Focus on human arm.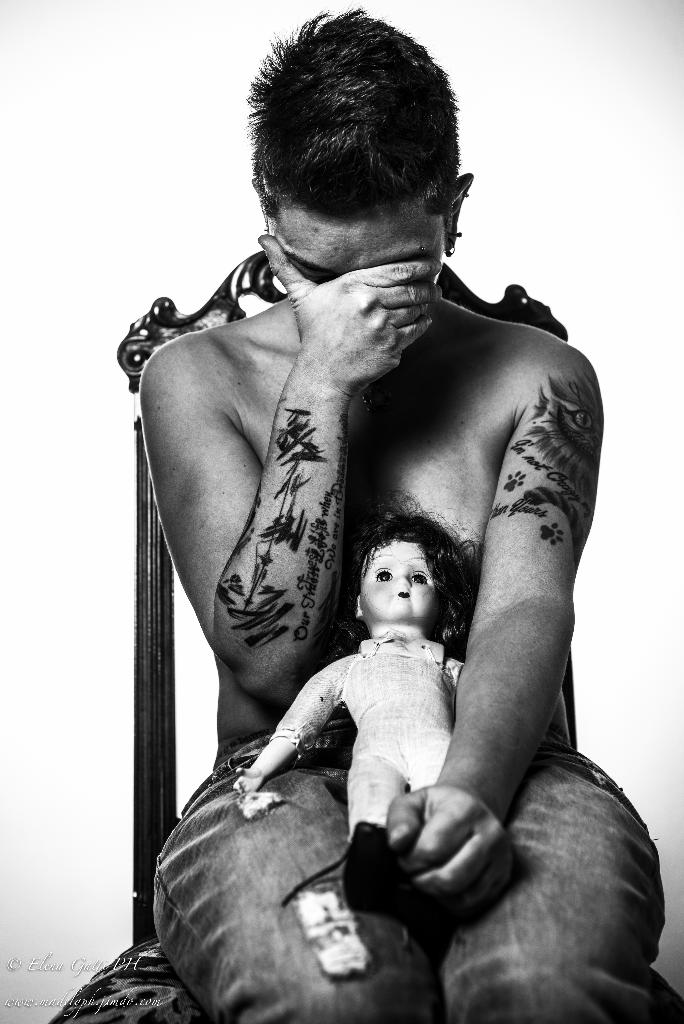
Focused at [136, 268, 395, 757].
